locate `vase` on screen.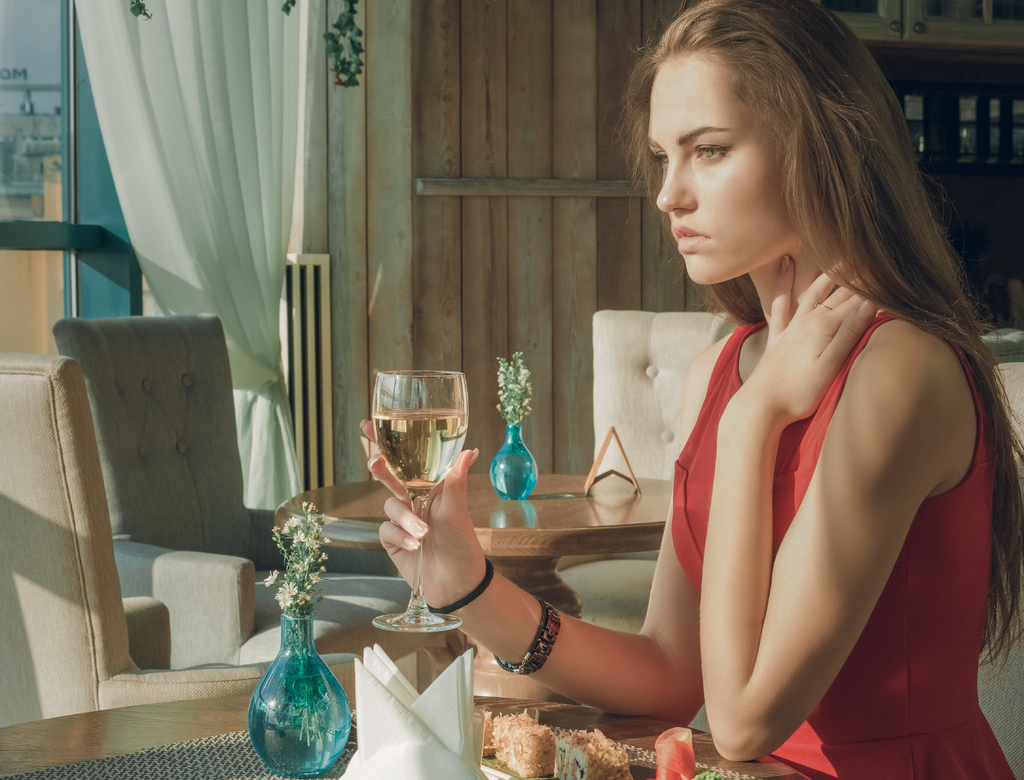
On screen at <region>243, 612, 349, 779</region>.
